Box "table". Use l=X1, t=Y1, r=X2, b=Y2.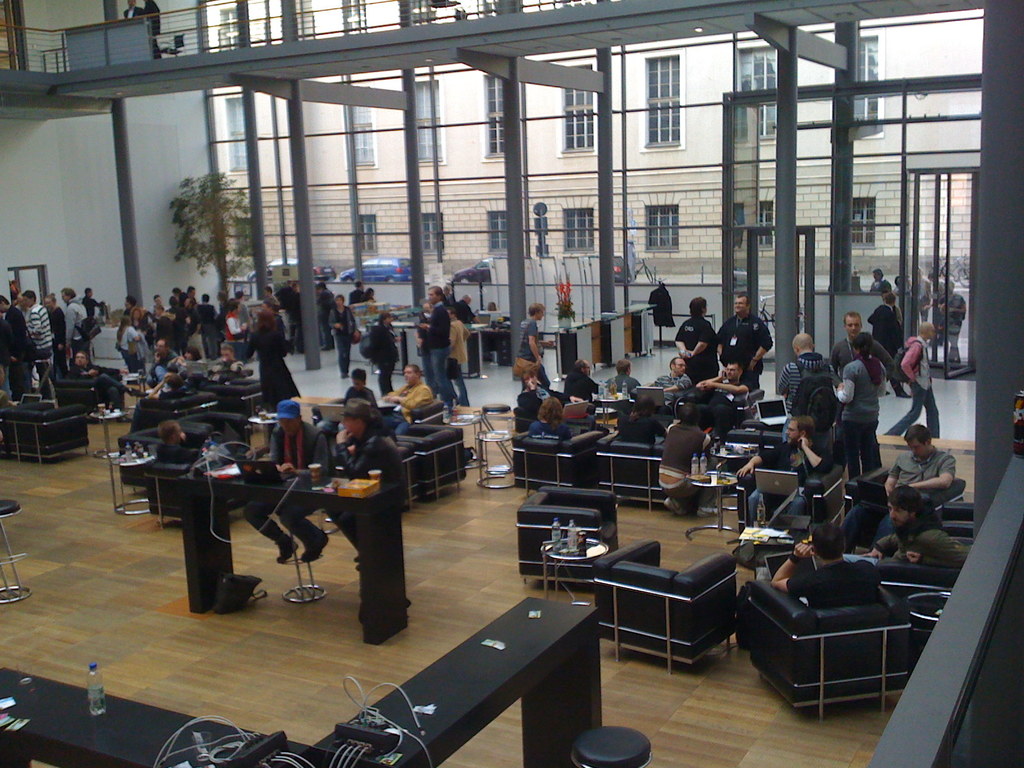
l=168, t=435, r=439, b=635.
